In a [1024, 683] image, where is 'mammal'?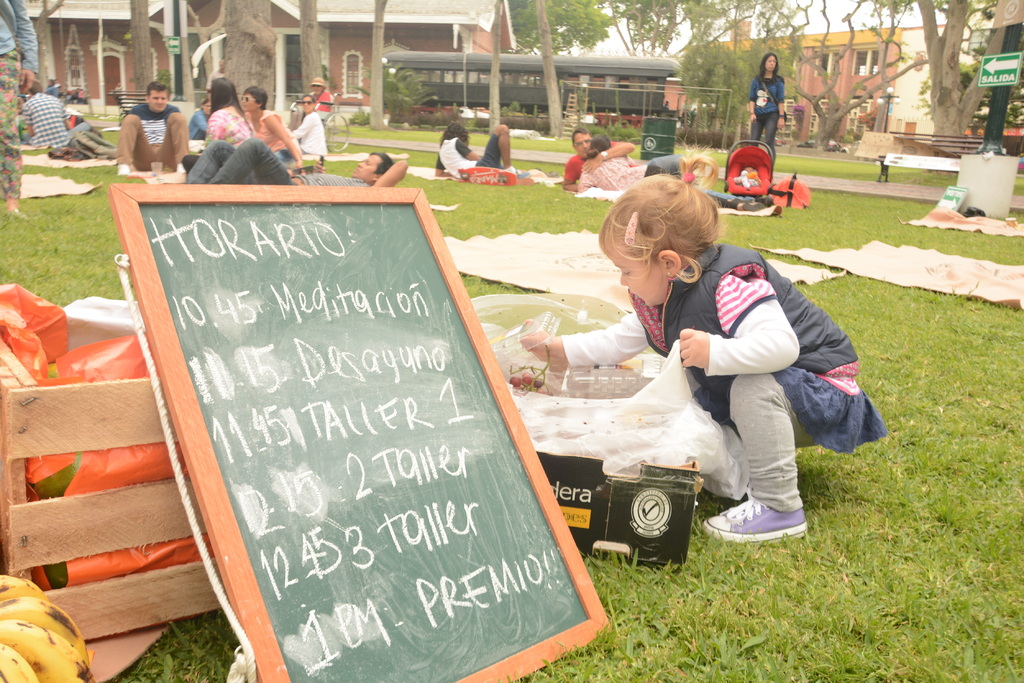
box=[26, 76, 75, 150].
